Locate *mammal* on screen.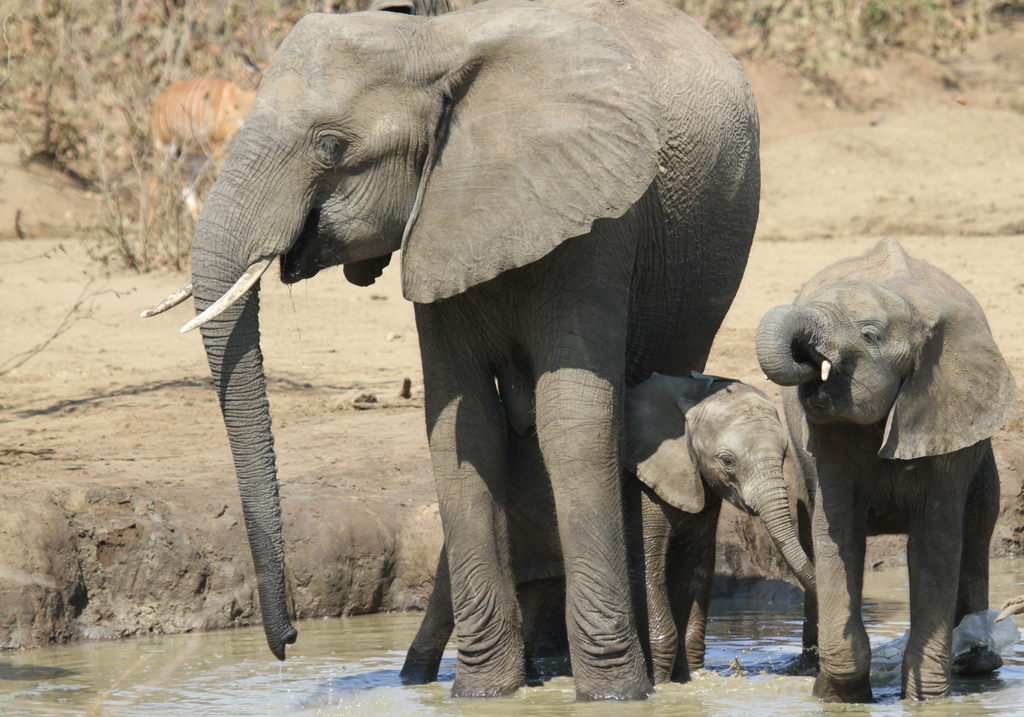
On screen at bbox(135, 0, 765, 710).
